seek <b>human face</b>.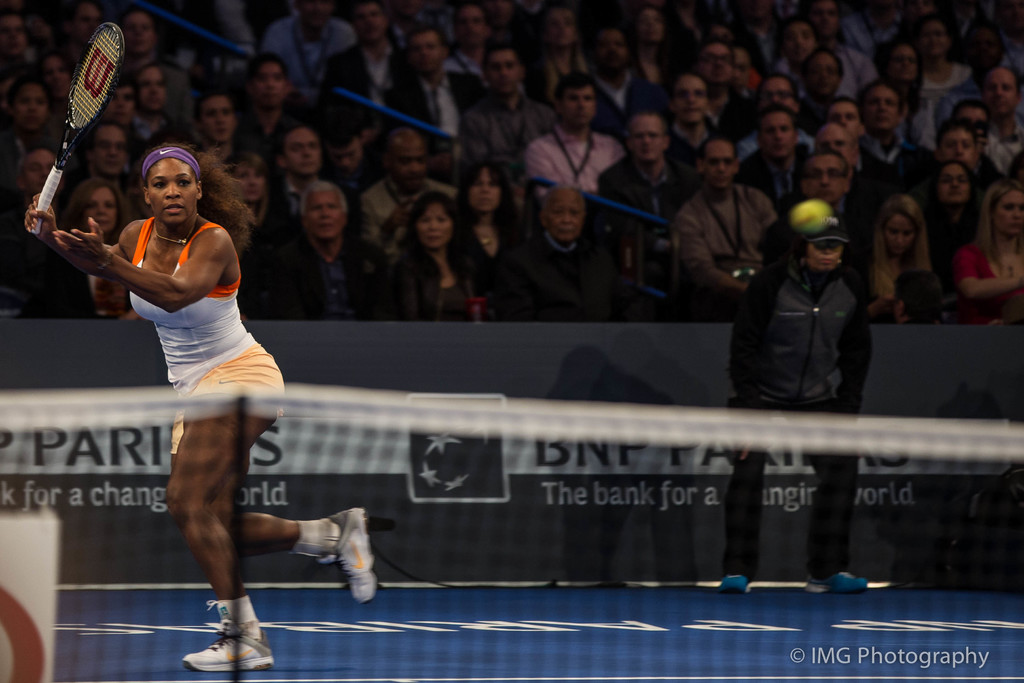
{"x1": 0, "y1": 0, "x2": 173, "y2": 192}.
